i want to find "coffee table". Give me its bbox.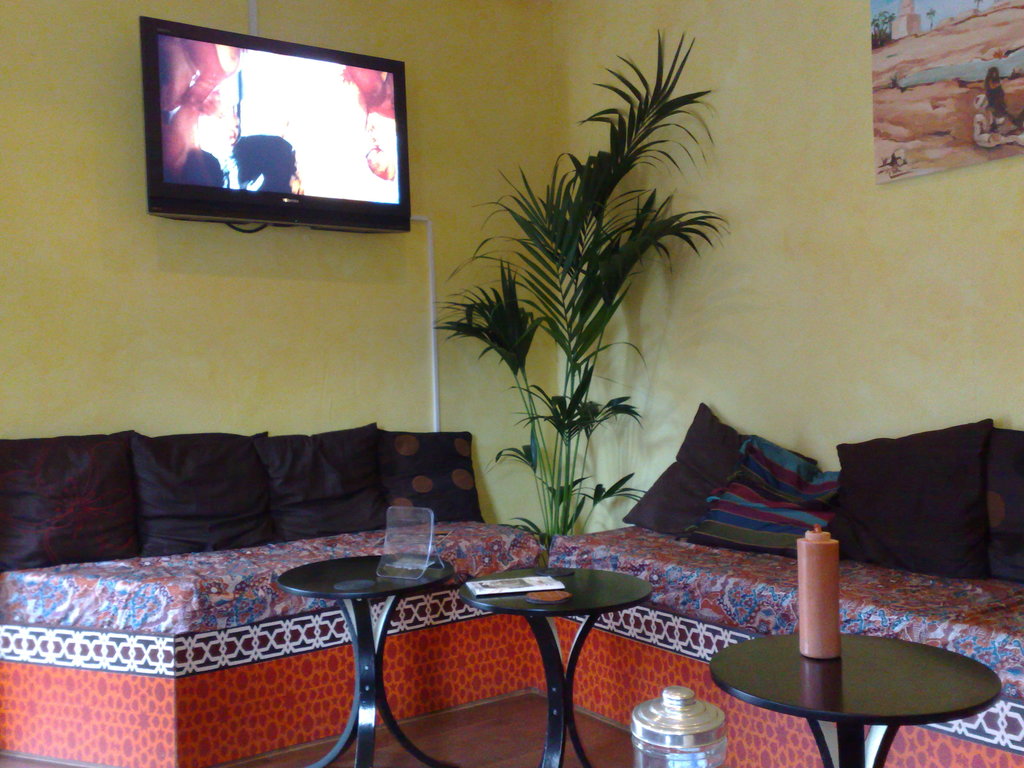
locate(465, 569, 650, 767).
